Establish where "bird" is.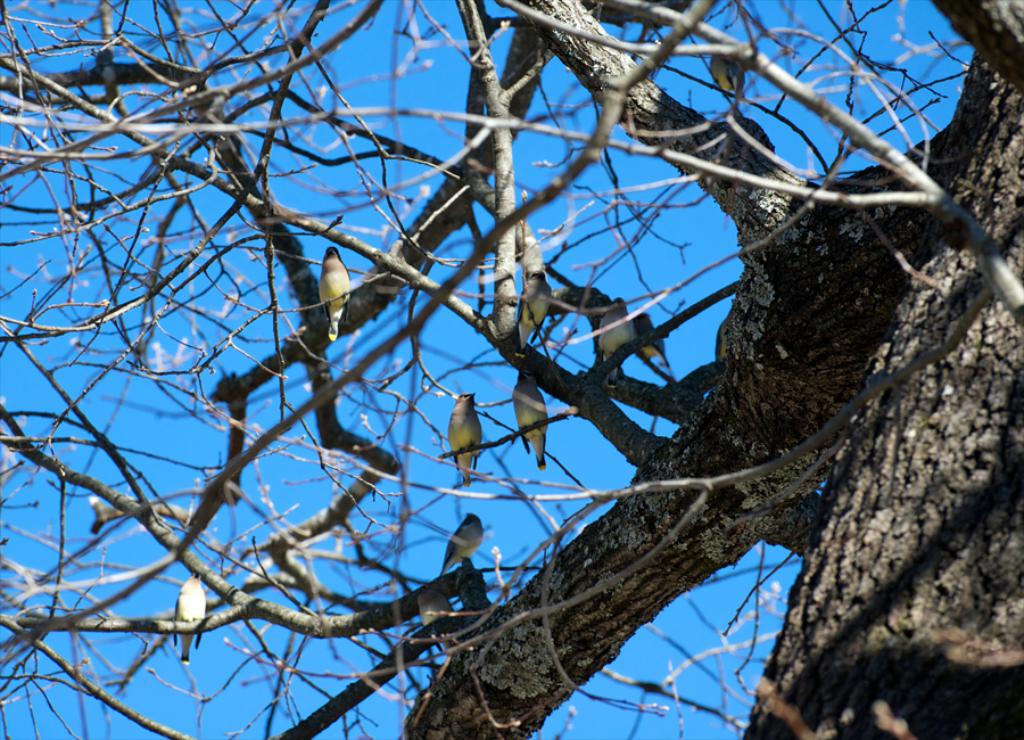
Established at [431, 393, 486, 485].
